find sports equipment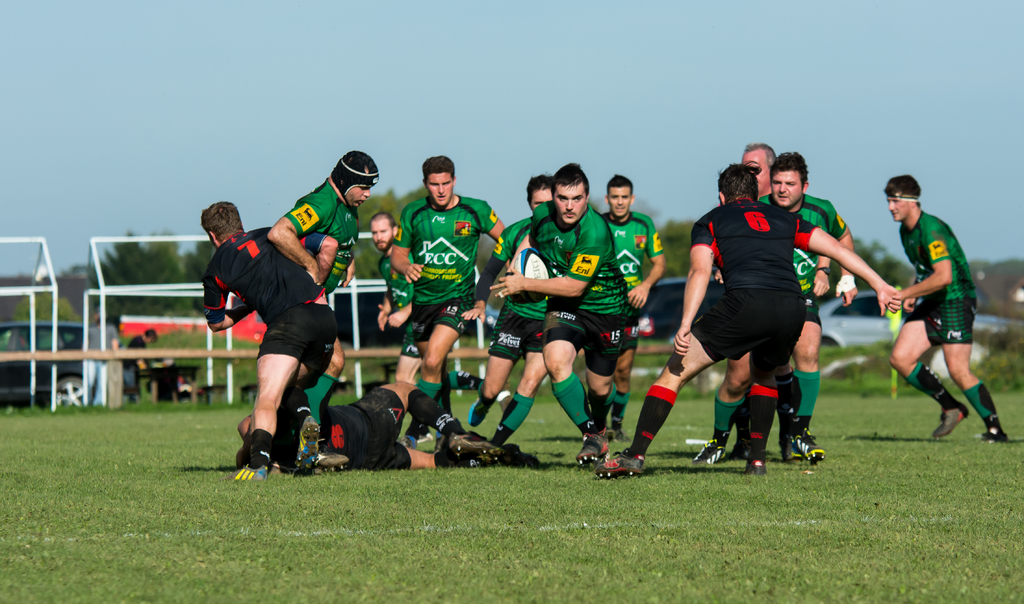
{"x1": 328, "y1": 154, "x2": 381, "y2": 203}
